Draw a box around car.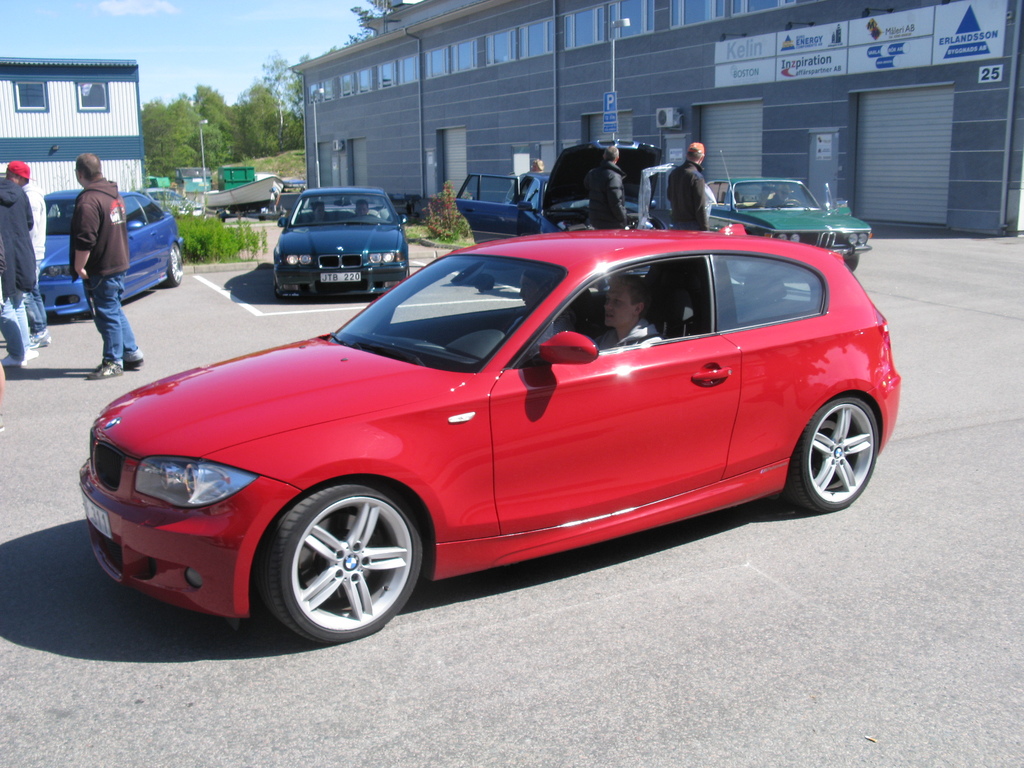
x1=74 y1=214 x2=900 y2=651.
